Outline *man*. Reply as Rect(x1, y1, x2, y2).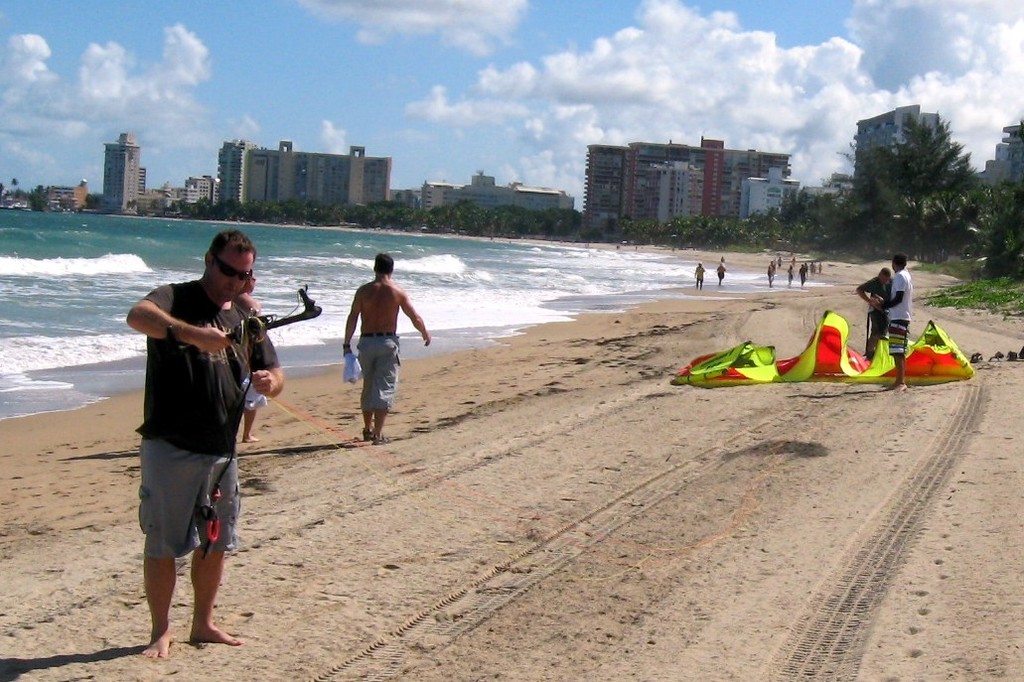
Rect(342, 250, 434, 445).
